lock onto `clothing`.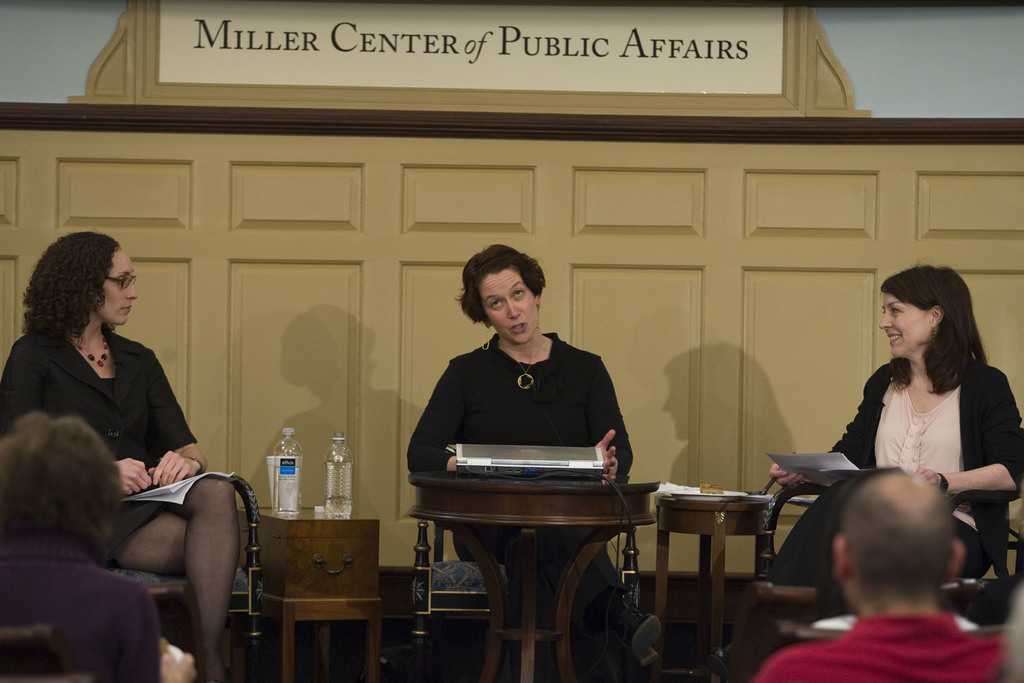
Locked: {"left": 17, "top": 304, "right": 215, "bottom": 558}.
